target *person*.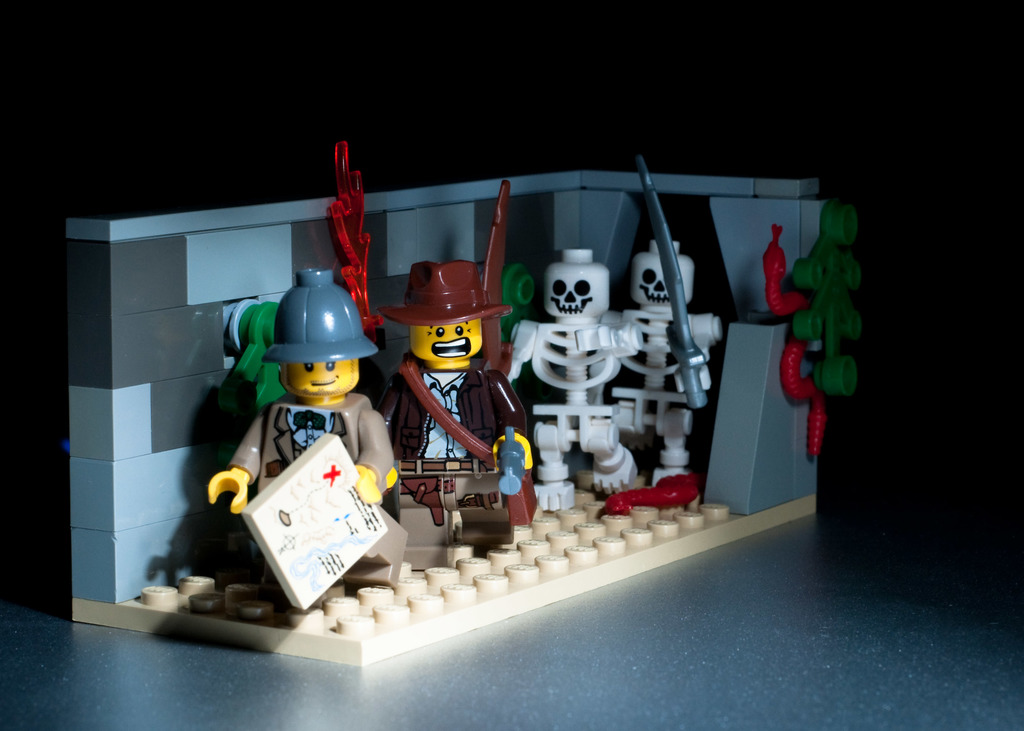
Target region: (208,269,415,587).
